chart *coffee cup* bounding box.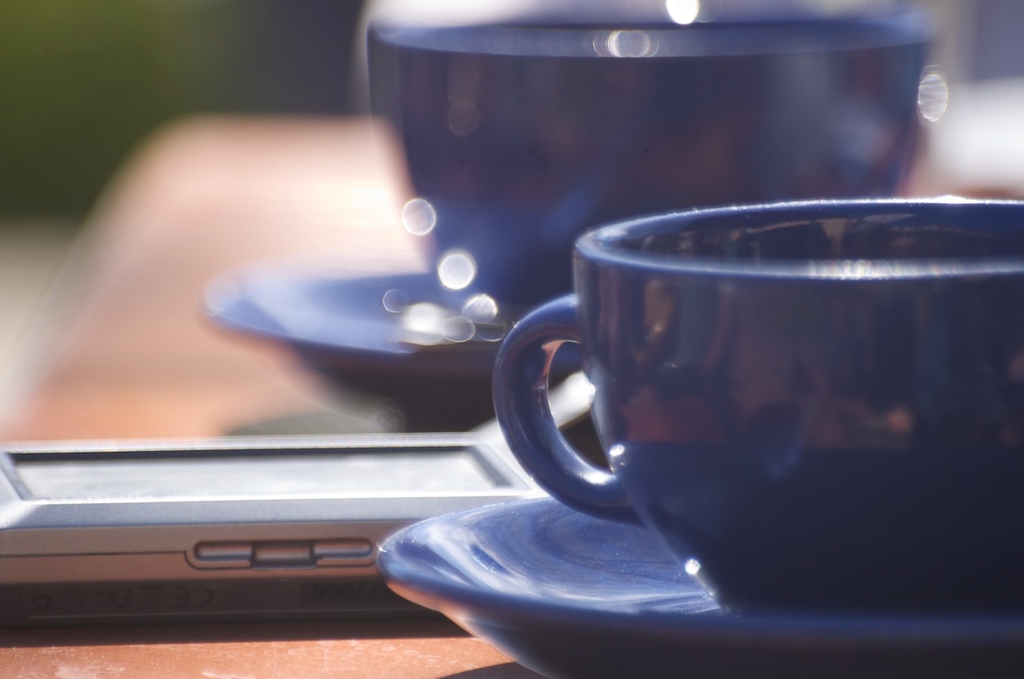
Charted: <bbox>490, 197, 1023, 619</bbox>.
